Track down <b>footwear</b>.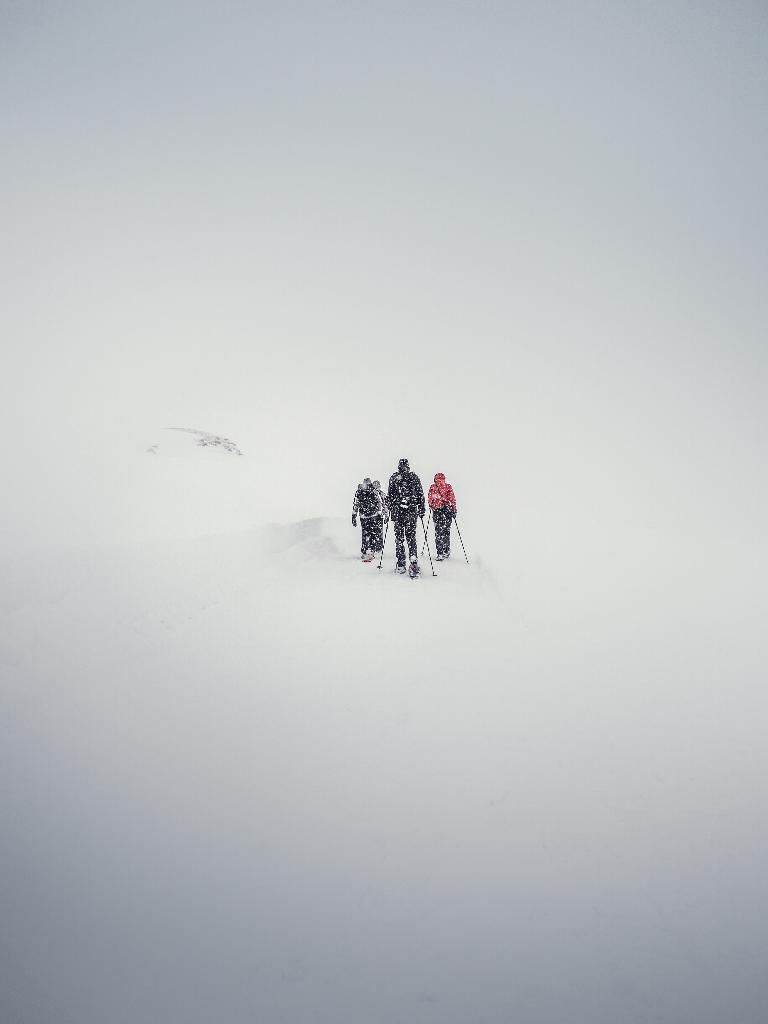
Tracked to (left=359, top=548, right=378, bottom=558).
